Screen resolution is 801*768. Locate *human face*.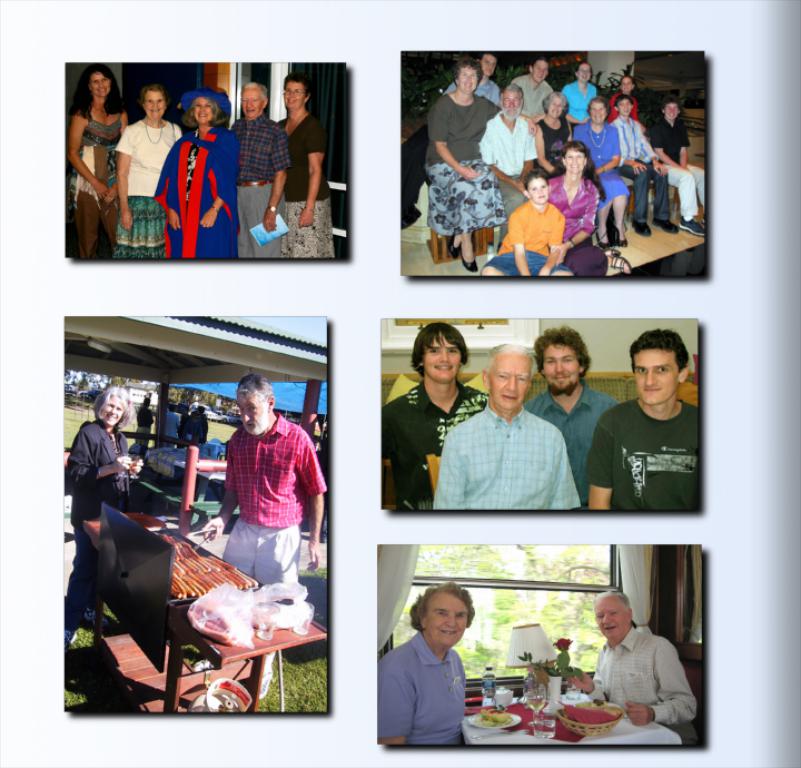
select_region(478, 53, 496, 78).
